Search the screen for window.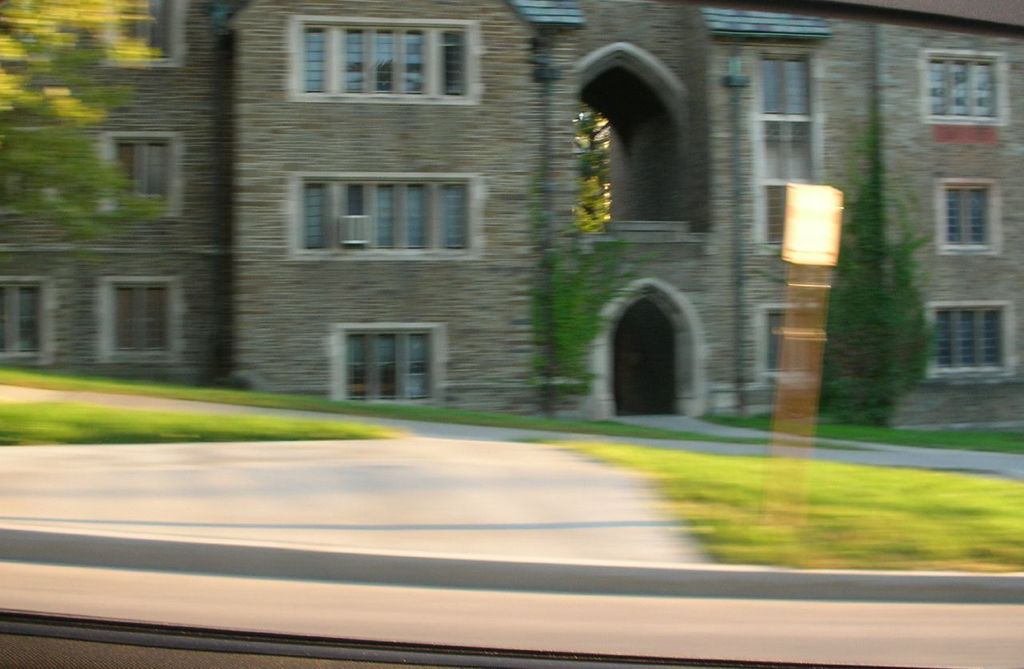
Found at 926,302,1008,376.
